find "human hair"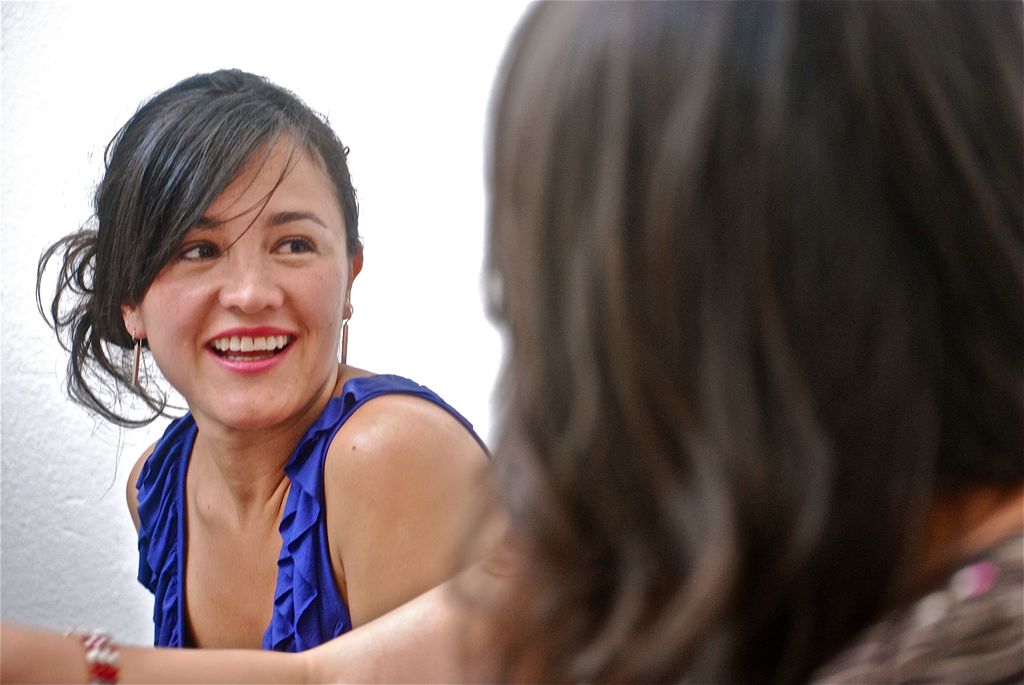
Rect(444, 0, 1023, 684)
